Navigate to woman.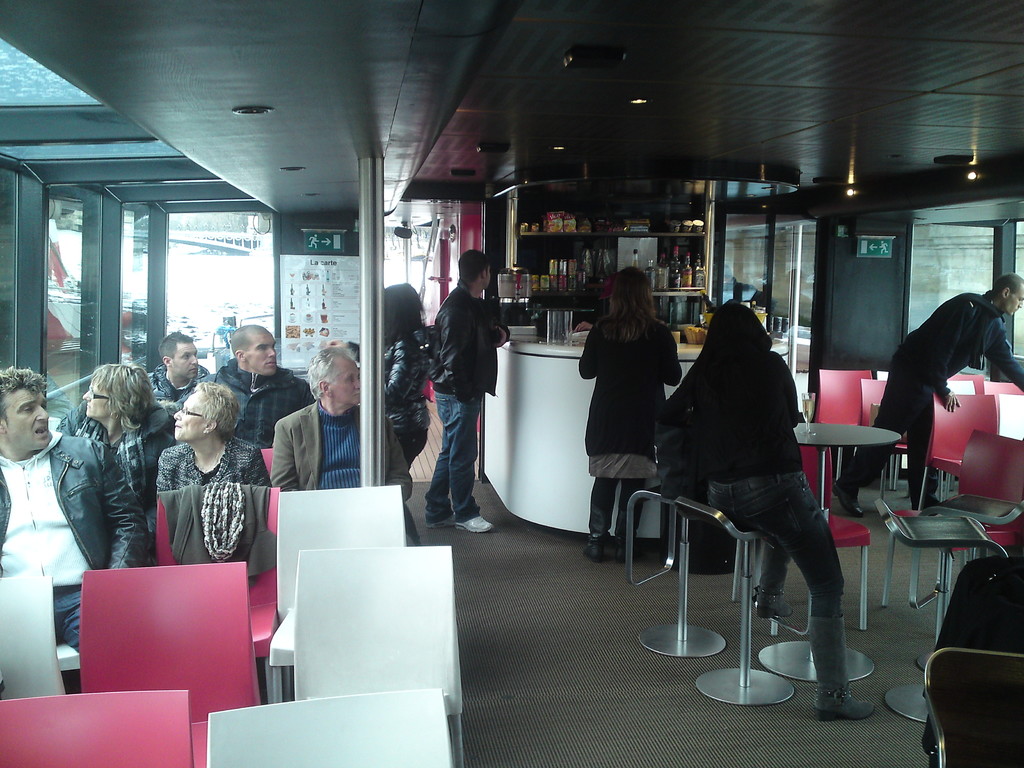
Navigation target: rect(377, 276, 430, 468).
